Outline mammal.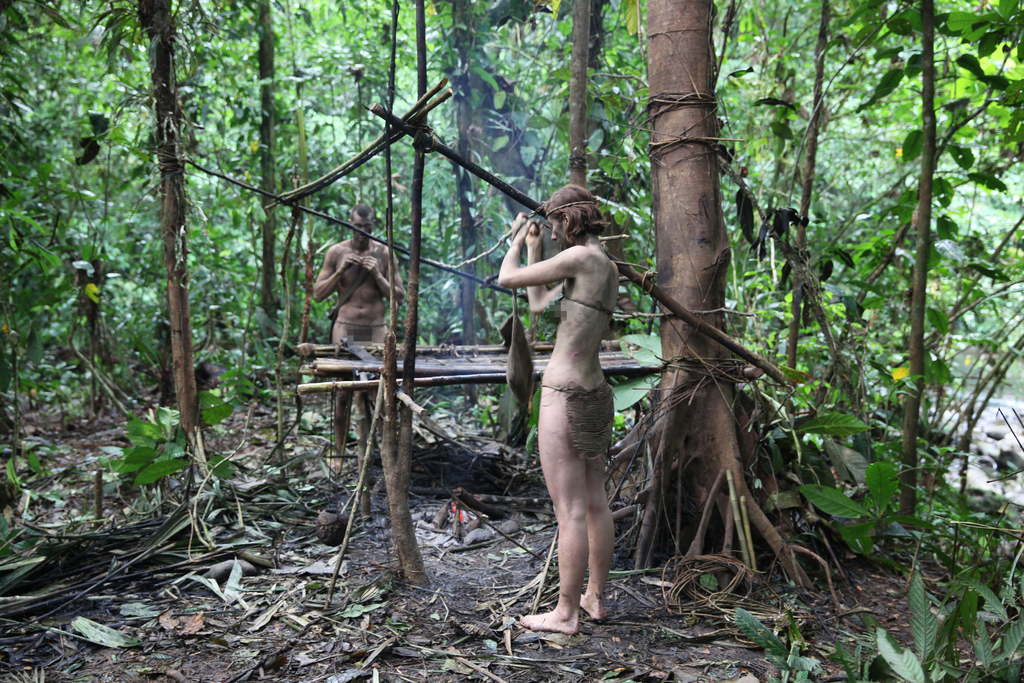
Outline: [312,202,405,467].
